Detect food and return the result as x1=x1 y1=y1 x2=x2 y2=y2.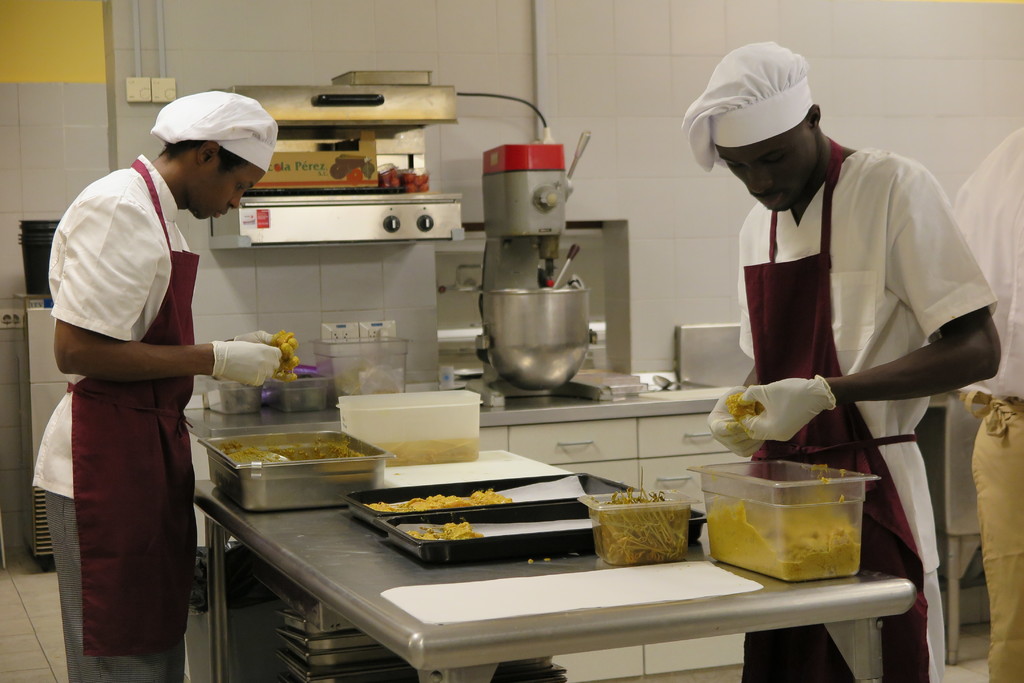
x1=217 y1=432 x2=376 y2=469.
